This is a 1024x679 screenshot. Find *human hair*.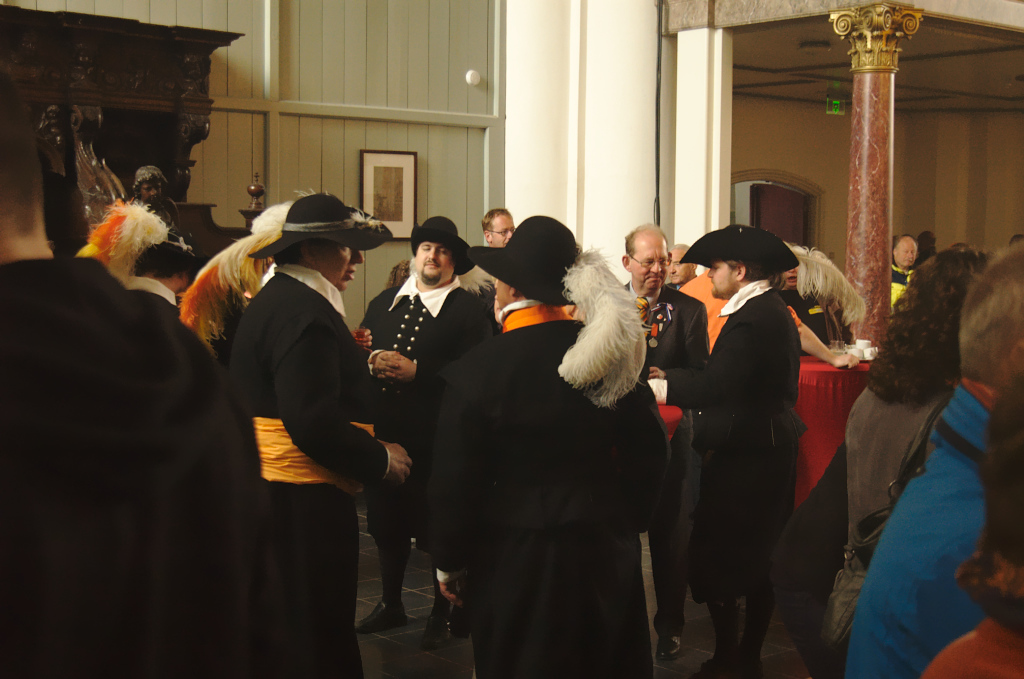
Bounding box: <bbox>722, 252, 770, 285</bbox>.
